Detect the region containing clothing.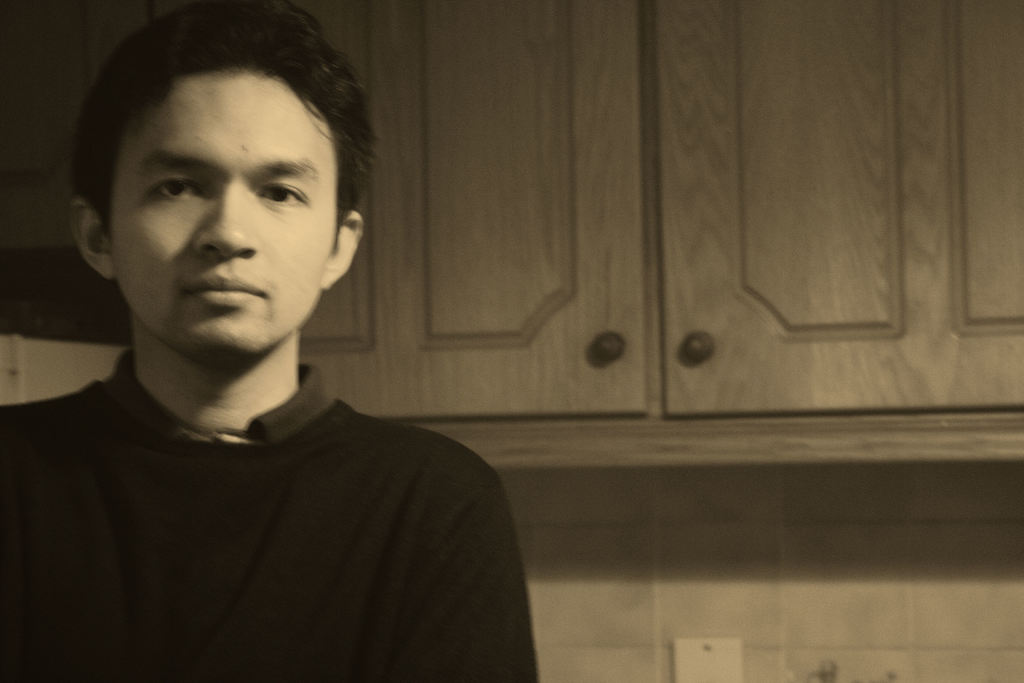
x1=1, y1=347, x2=553, y2=674.
